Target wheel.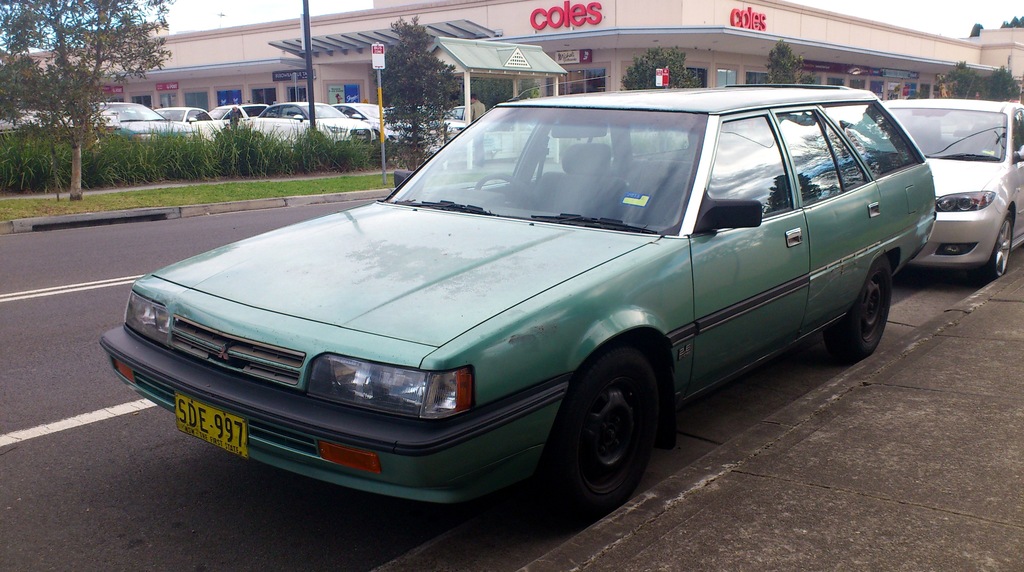
Target region: 829/254/892/363.
